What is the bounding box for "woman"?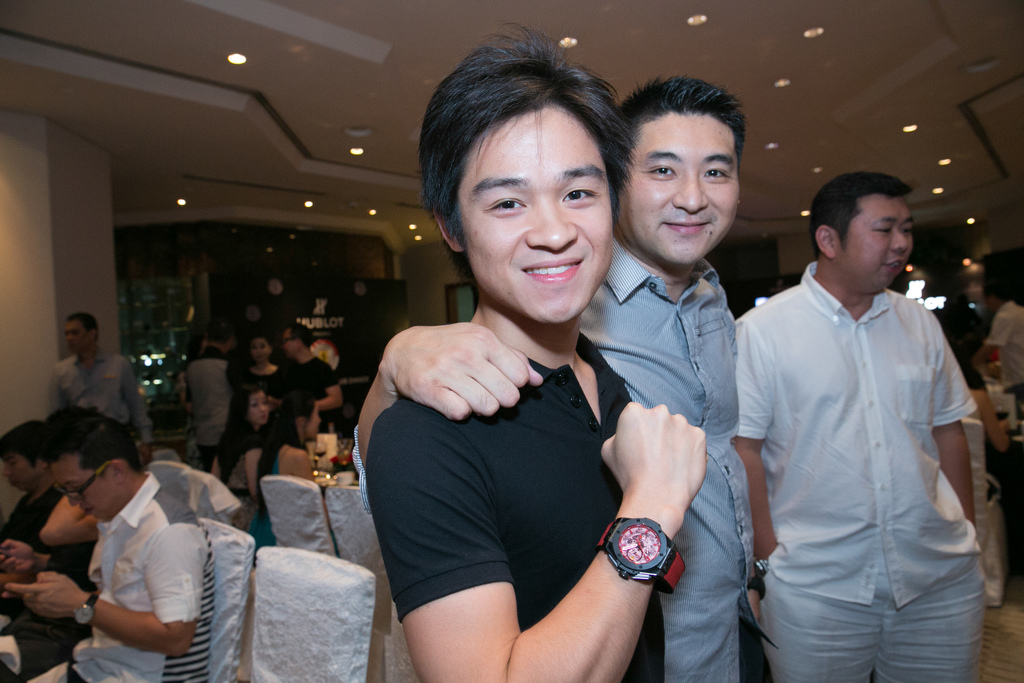
Rect(240, 331, 285, 394).
